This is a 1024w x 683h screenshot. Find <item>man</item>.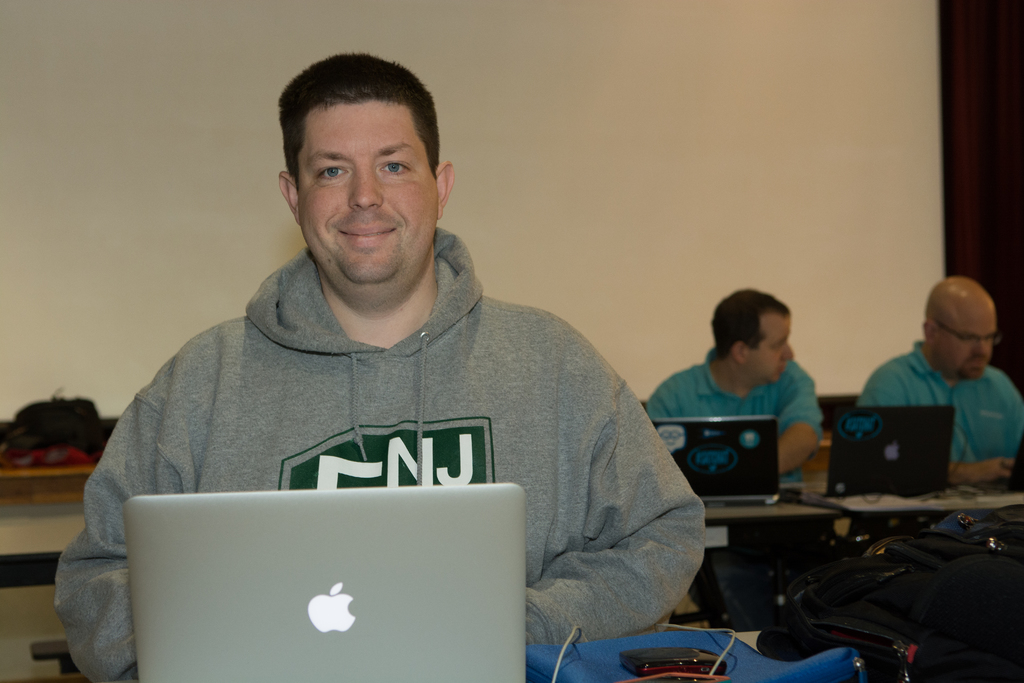
Bounding box: [left=855, top=276, right=1023, bottom=483].
